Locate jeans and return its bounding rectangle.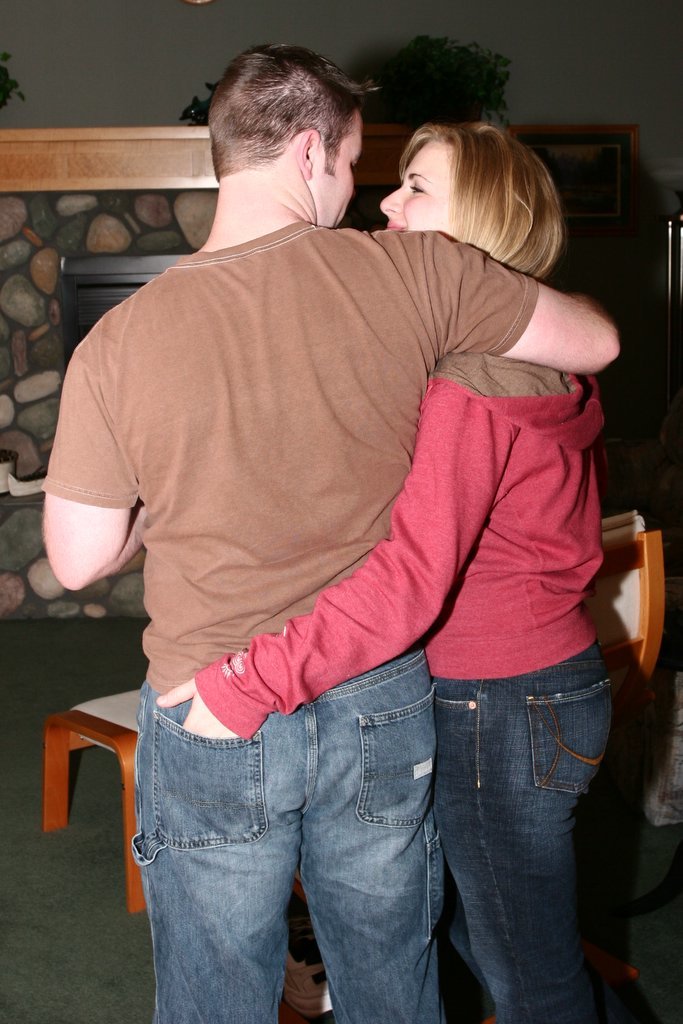
locate(111, 678, 444, 1012).
